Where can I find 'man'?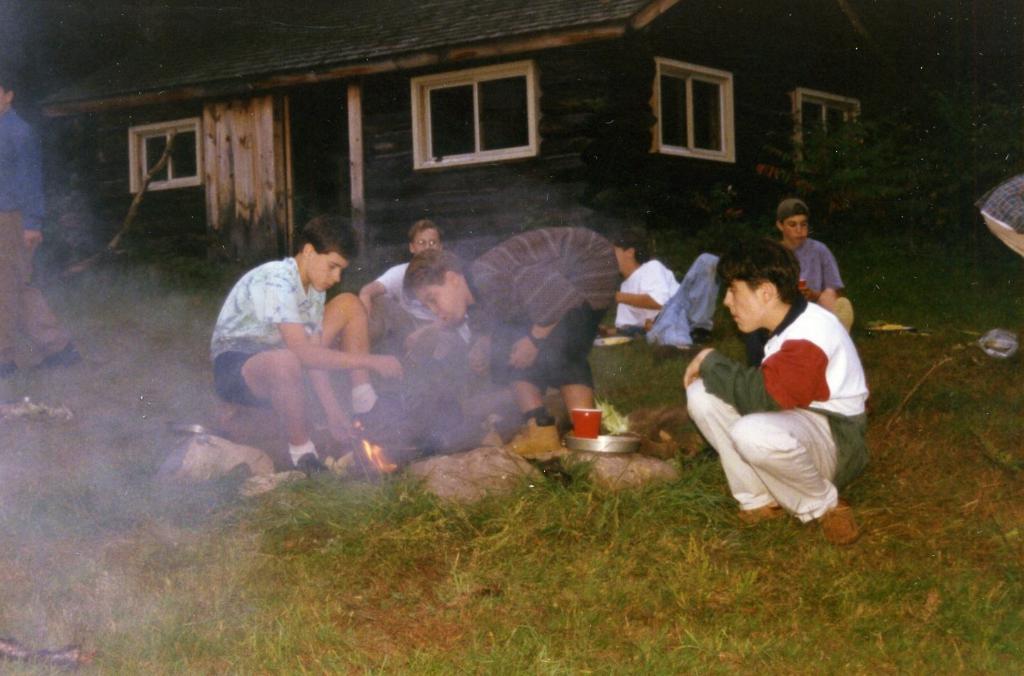
You can find it at locate(399, 227, 626, 461).
